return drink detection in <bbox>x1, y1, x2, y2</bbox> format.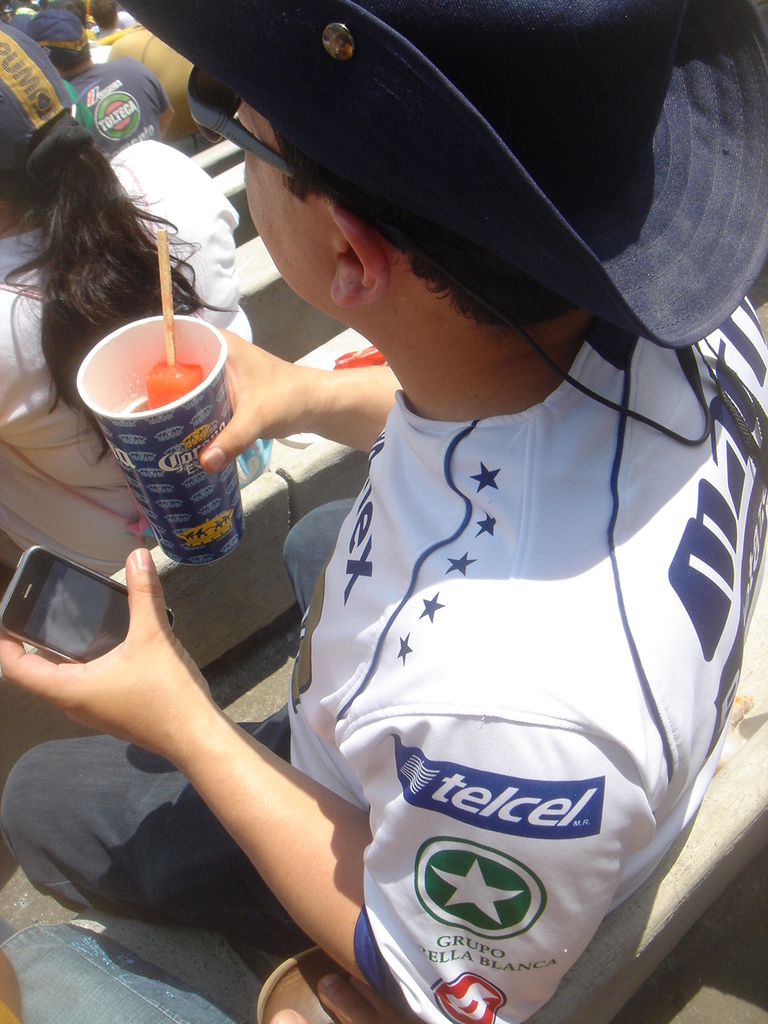
<bbox>90, 302, 242, 571</bbox>.
